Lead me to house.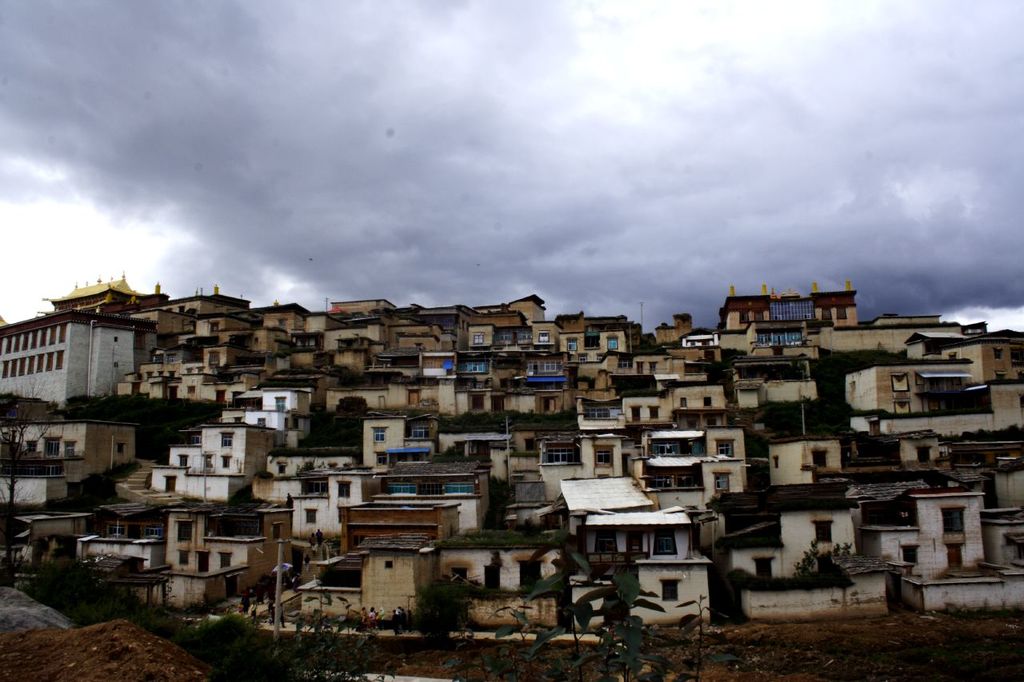
Lead to [38, 264, 165, 313].
